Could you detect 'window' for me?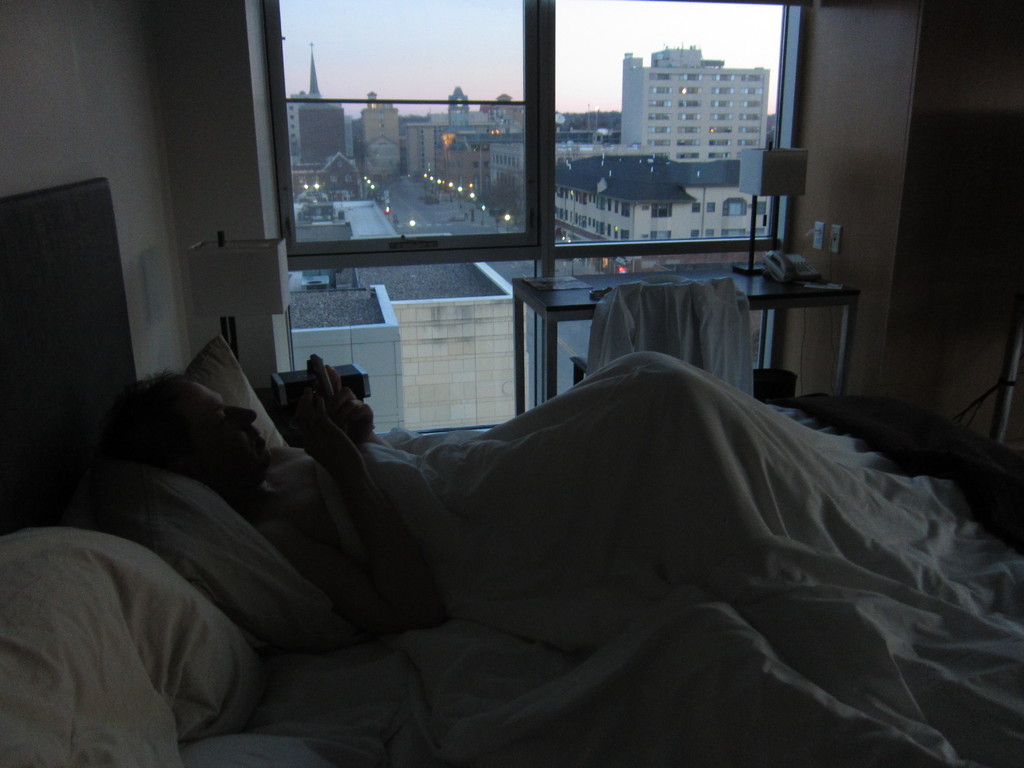
Detection result: 650 113 669 118.
